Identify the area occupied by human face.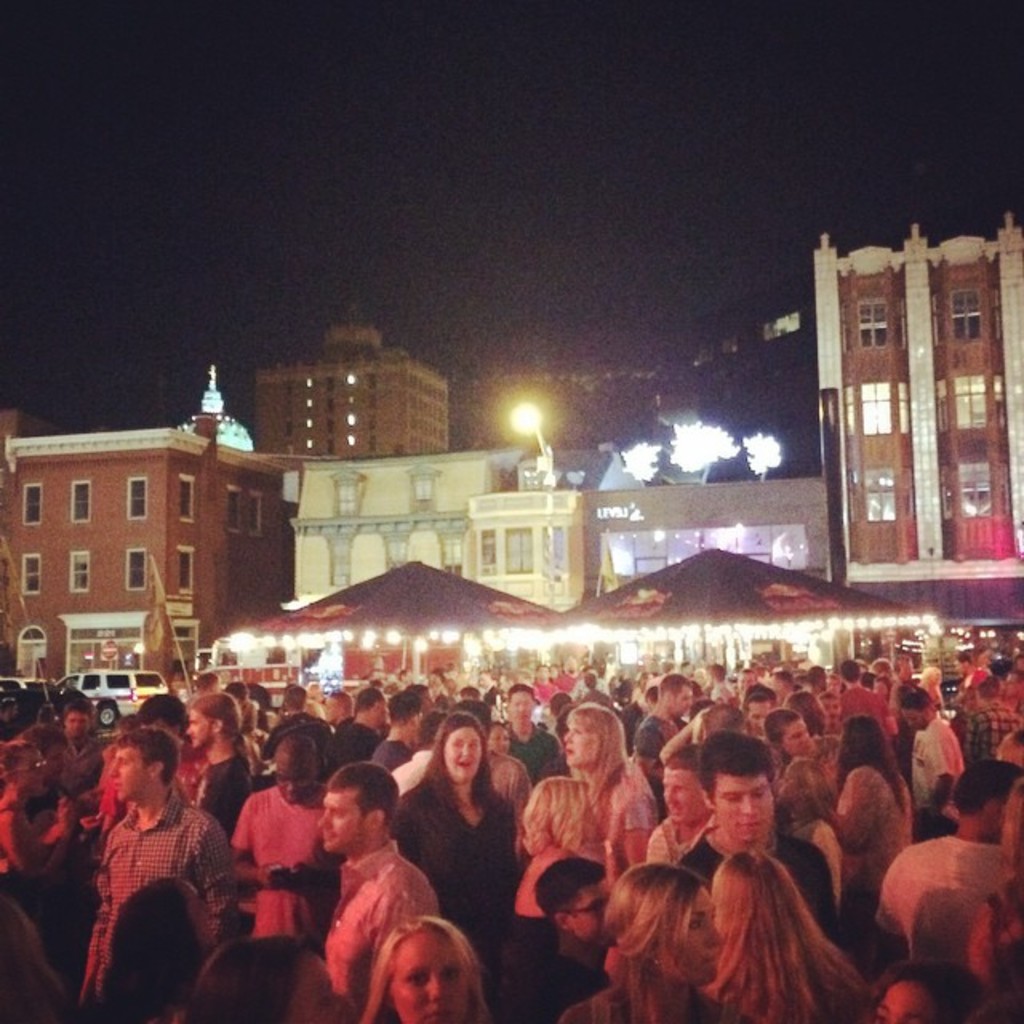
Area: <bbox>974, 646, 990, 664</bbox>.
